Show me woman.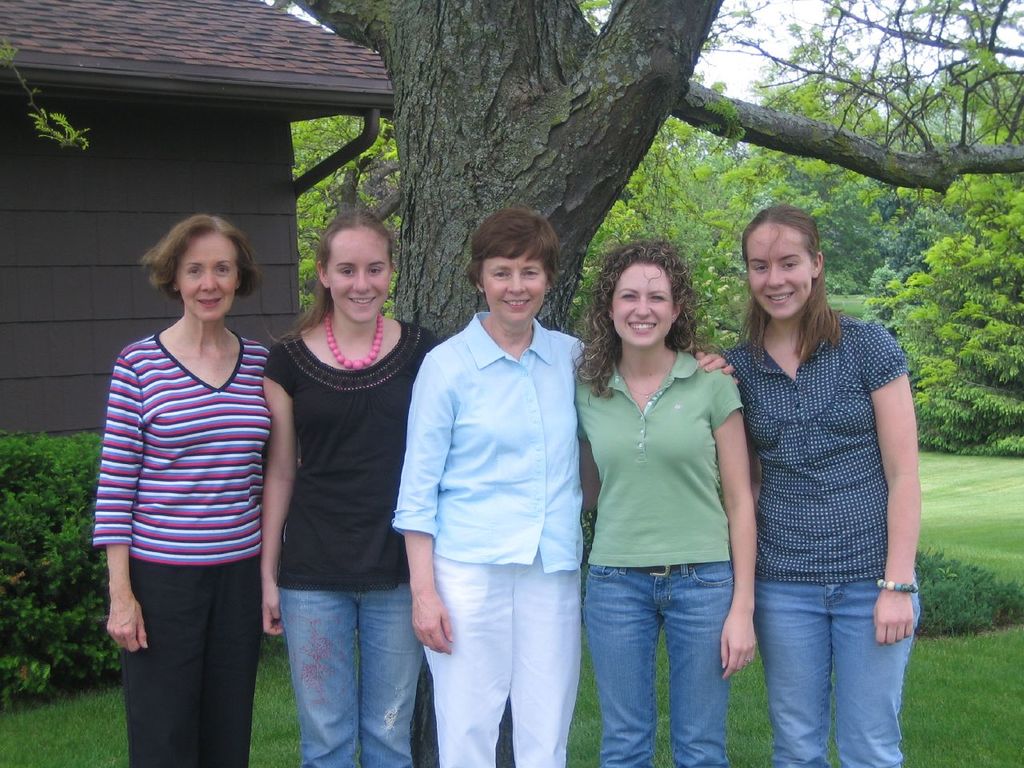
woman is here: [left=719, top=202, right=925, bottom=767].
